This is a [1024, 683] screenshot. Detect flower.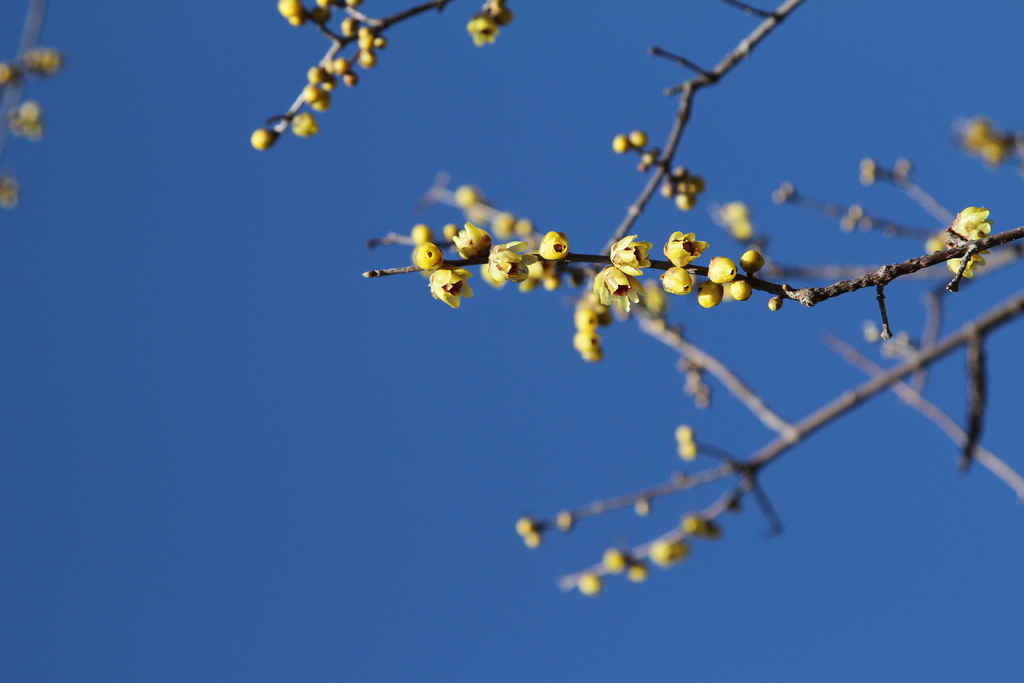
x1=707, y1=257, x2=736, y2=284.
